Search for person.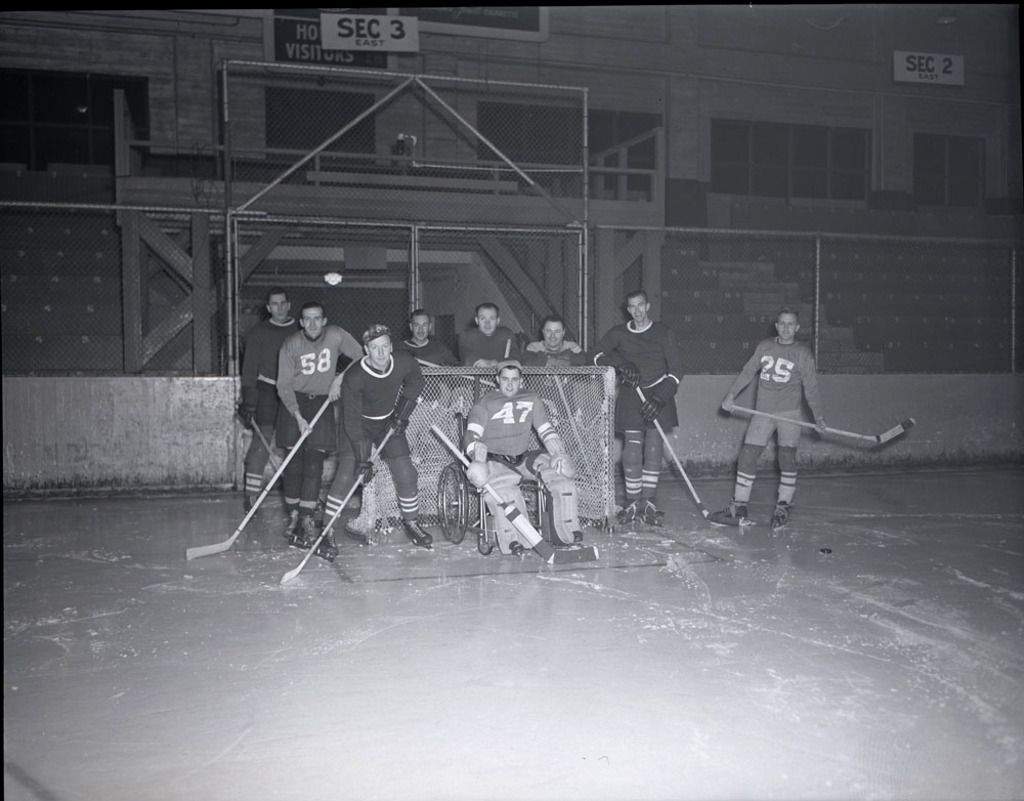
Found at (459, 303, 516, 410).
